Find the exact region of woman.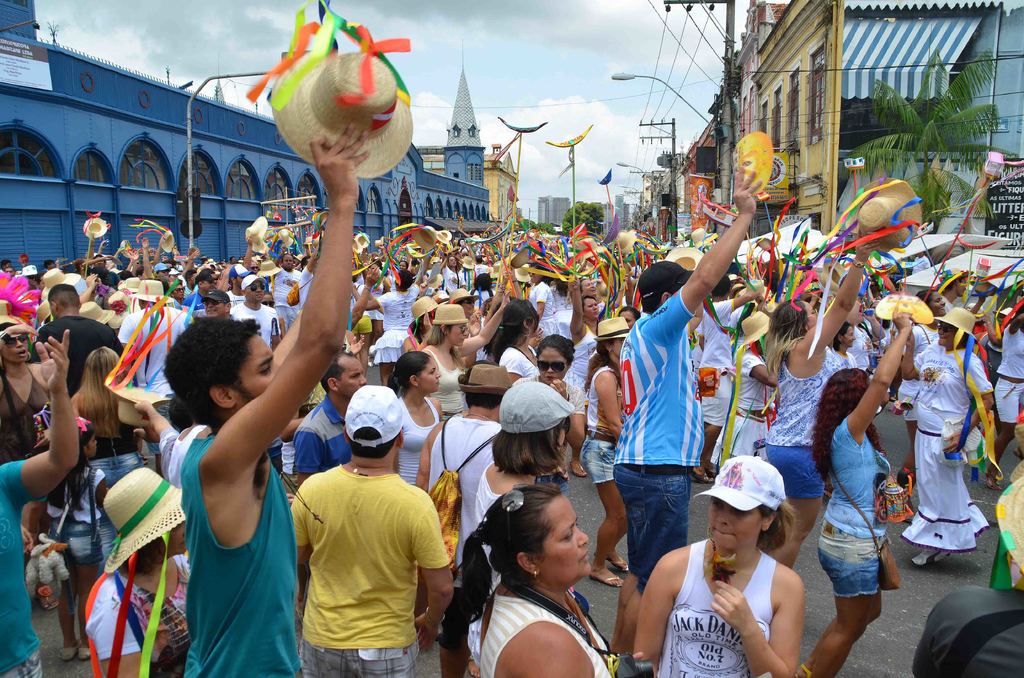
Exact region: {"x1": 381, "y1": 348, "x2": 444, "y2": 491}.
